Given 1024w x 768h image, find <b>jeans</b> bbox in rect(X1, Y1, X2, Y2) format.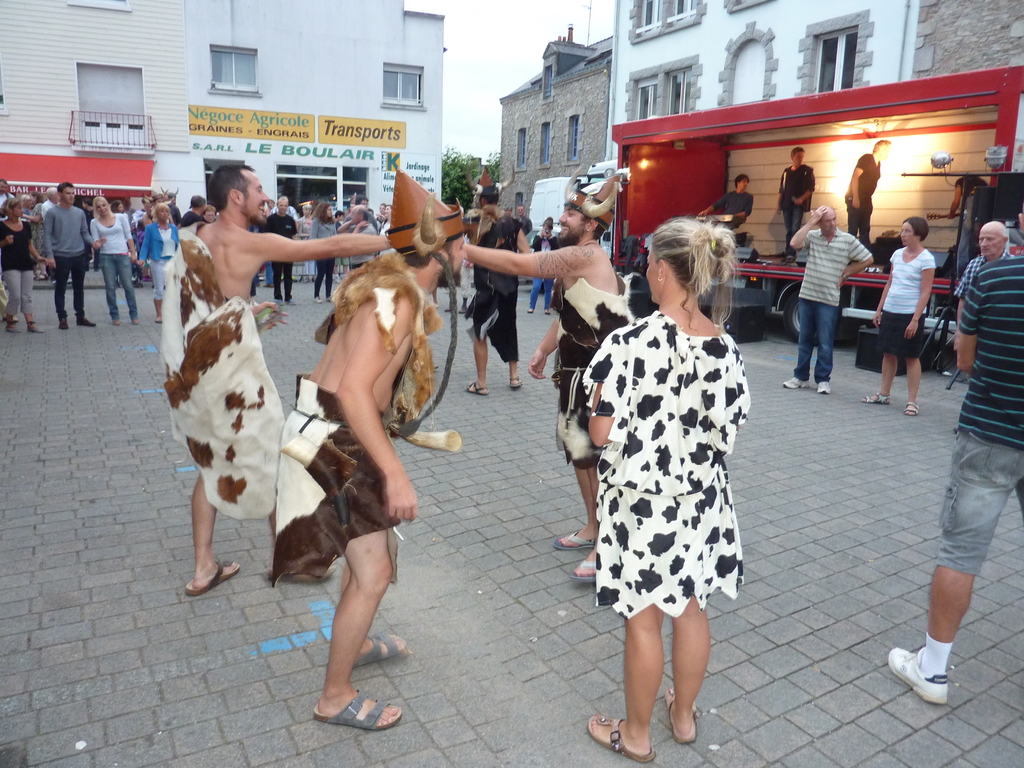
rect(796, 300, 833, 383).
